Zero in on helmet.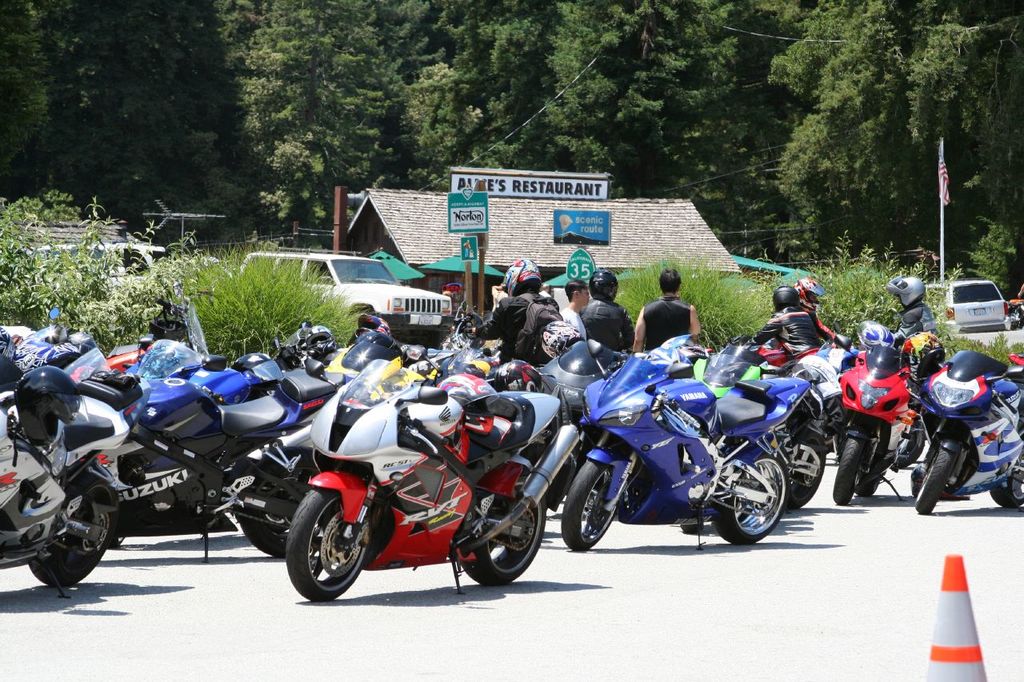
Zeroed in: BBox(150, 301, 189, 339).
